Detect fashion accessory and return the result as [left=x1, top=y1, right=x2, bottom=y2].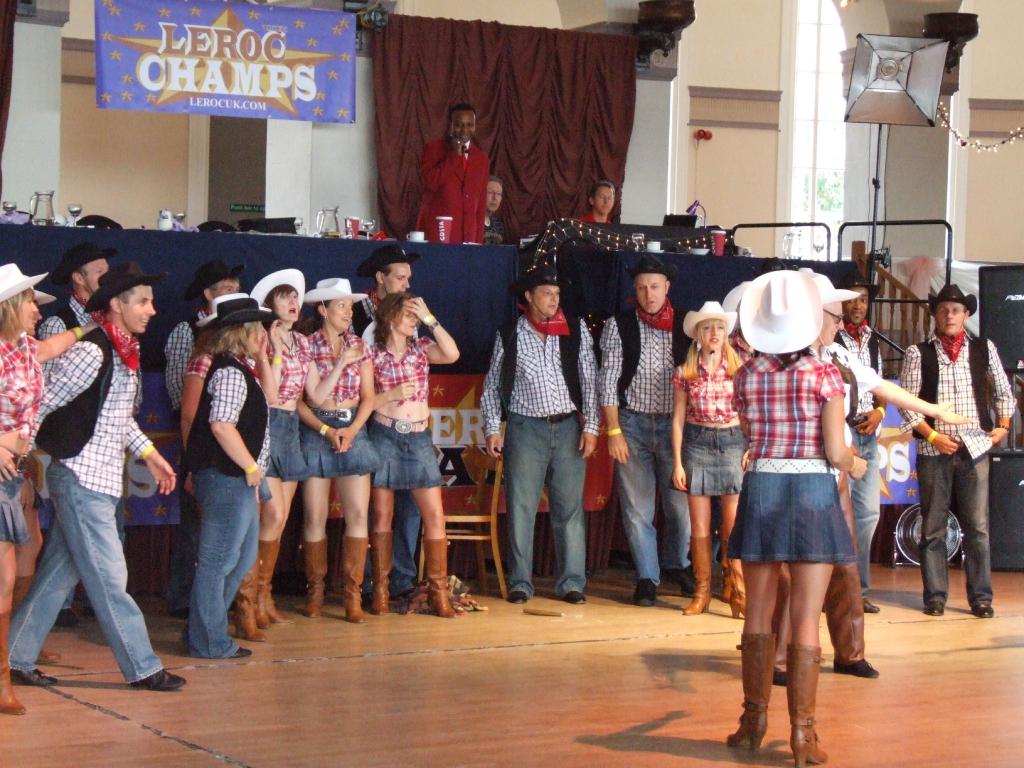
[left=993, top=426, right=1009, bottom=429].
